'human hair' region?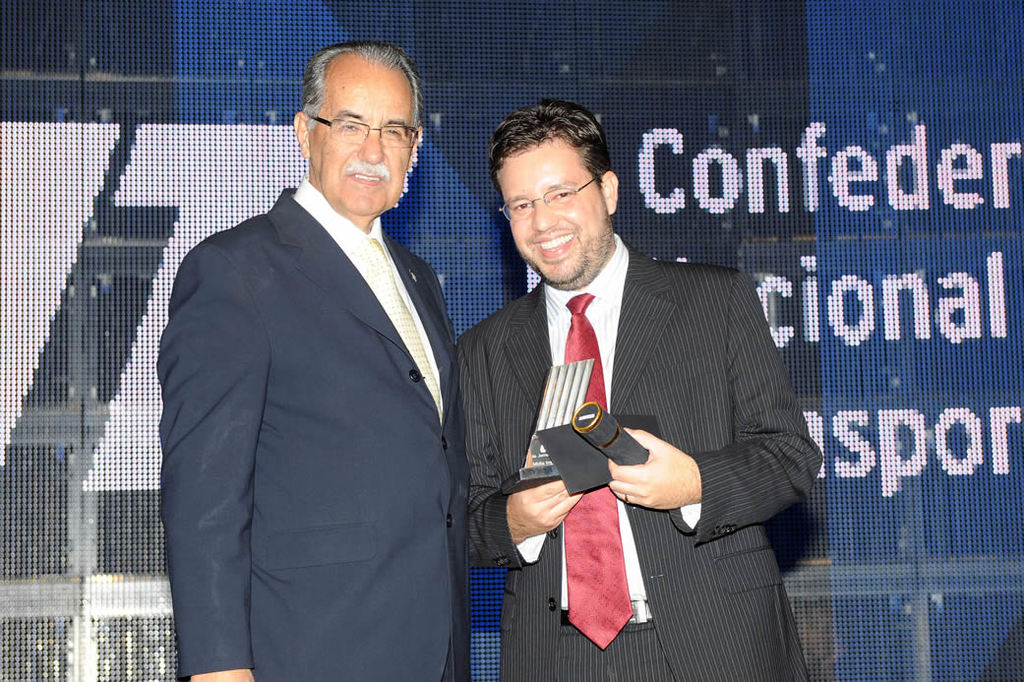
(x1=294, y1=45, x2=422, y2=153)
